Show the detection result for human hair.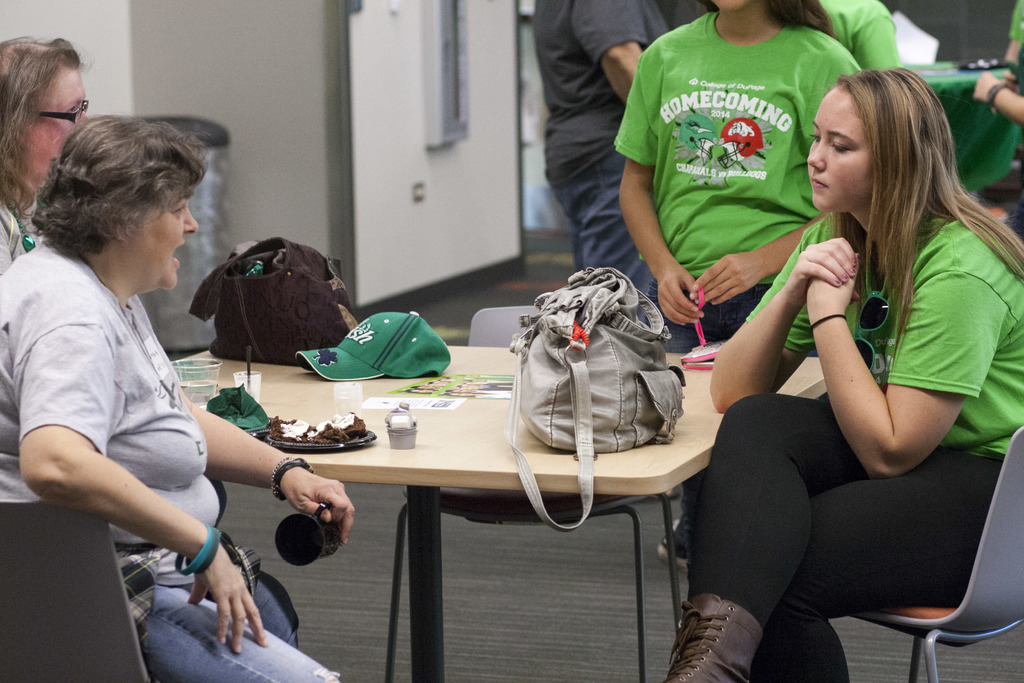
(left=0, top=29, right=89, bottom=255).
